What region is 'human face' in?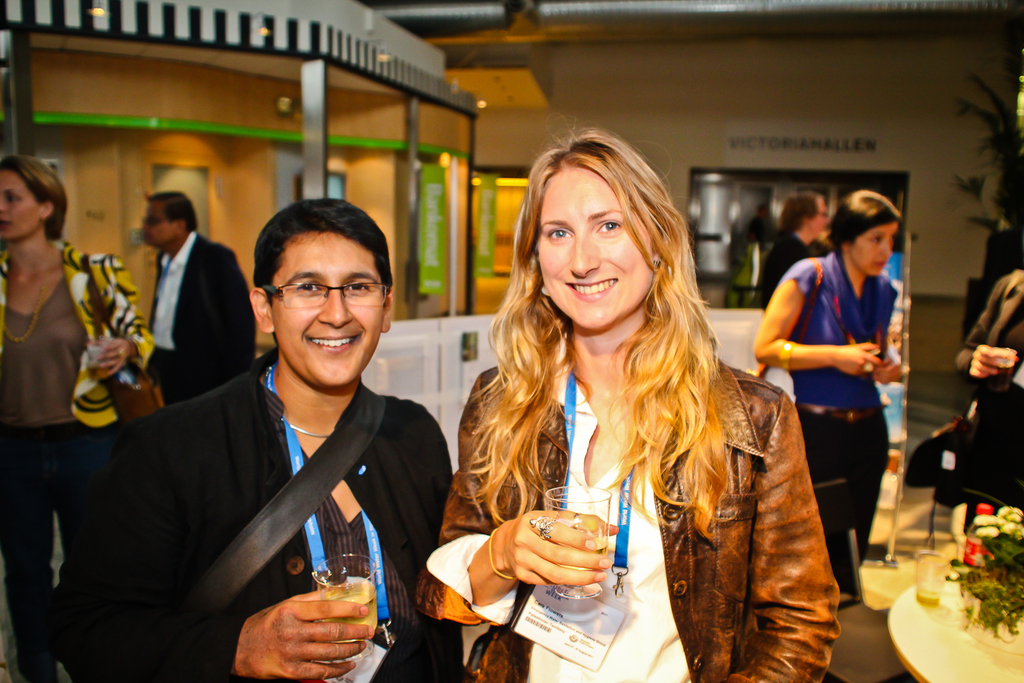
locate(538, 165, 653, 330).
